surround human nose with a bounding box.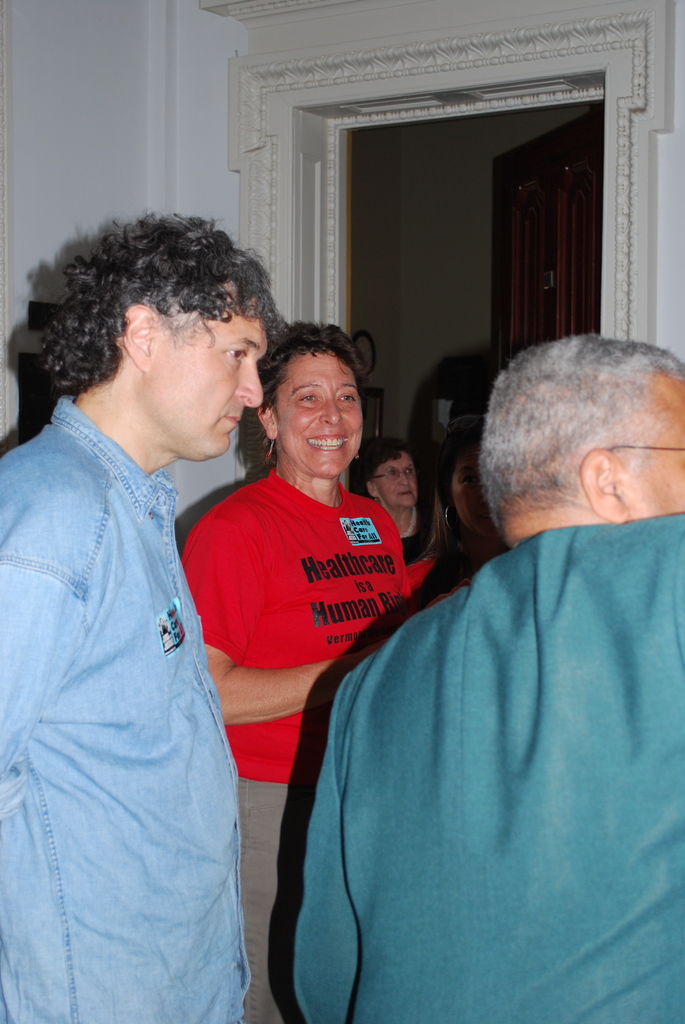
(x1=478, y1=495, x2=489, y2=503).
